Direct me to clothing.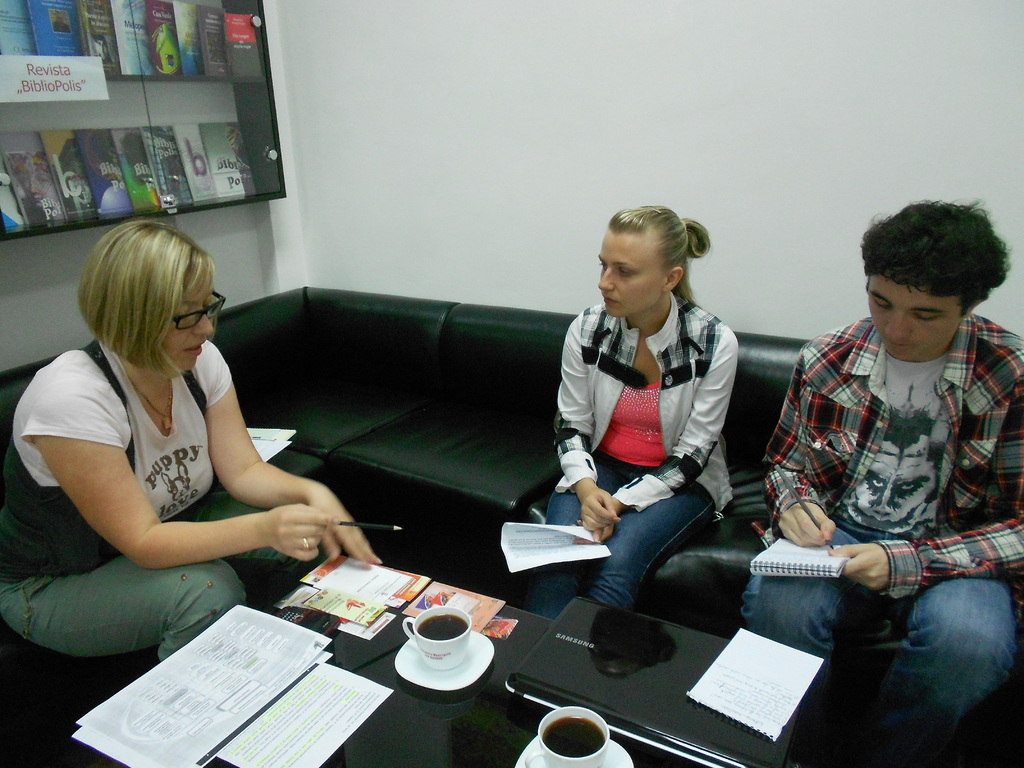
Direction: {"x1": 0, "y1": 341, "x2": 323, "y2": 659}.
